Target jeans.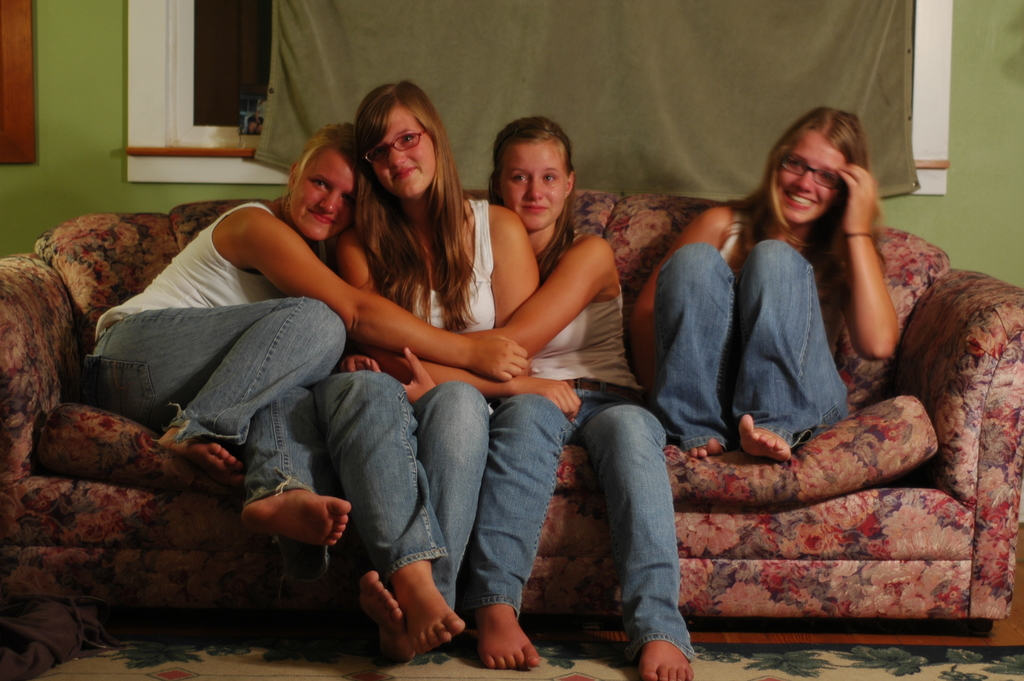
Target region: region(311, 370, 489, 613).
